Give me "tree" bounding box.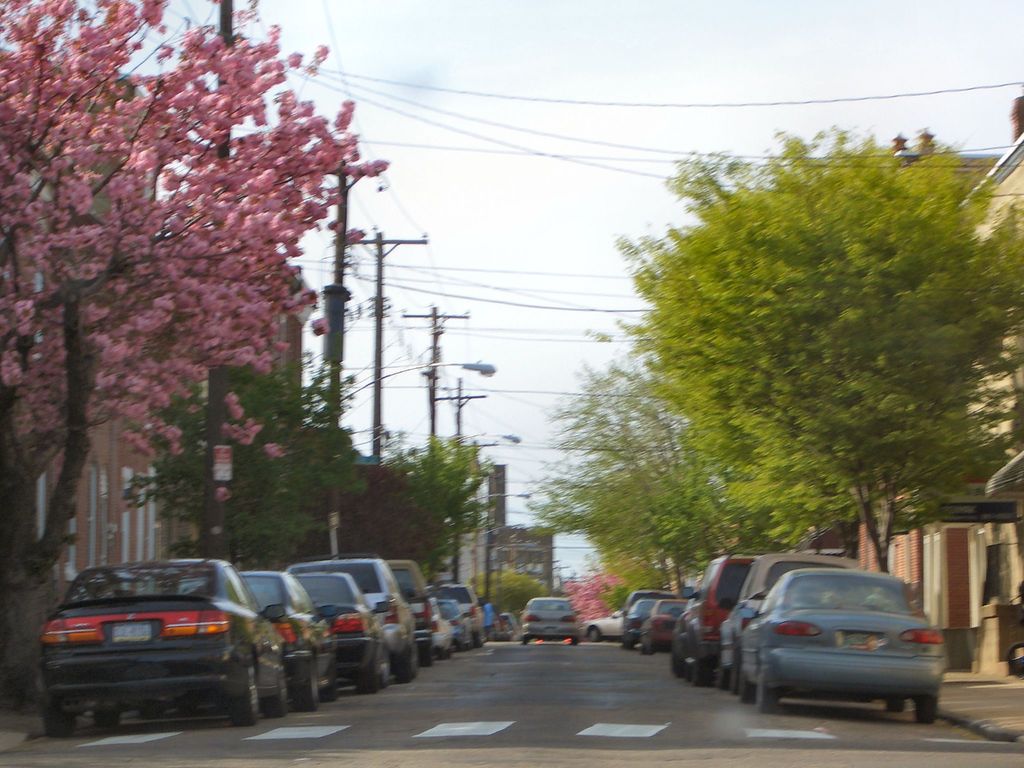
crop(465, 563, 559, 621).
